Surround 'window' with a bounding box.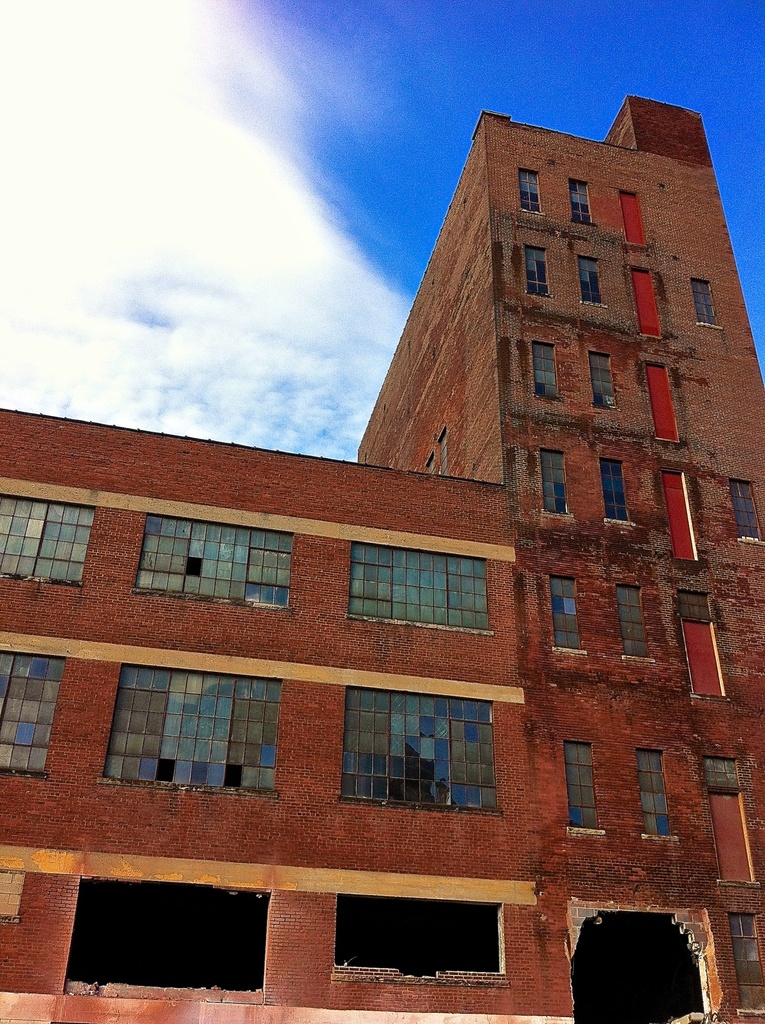
region(102, 653, 291, 803).
